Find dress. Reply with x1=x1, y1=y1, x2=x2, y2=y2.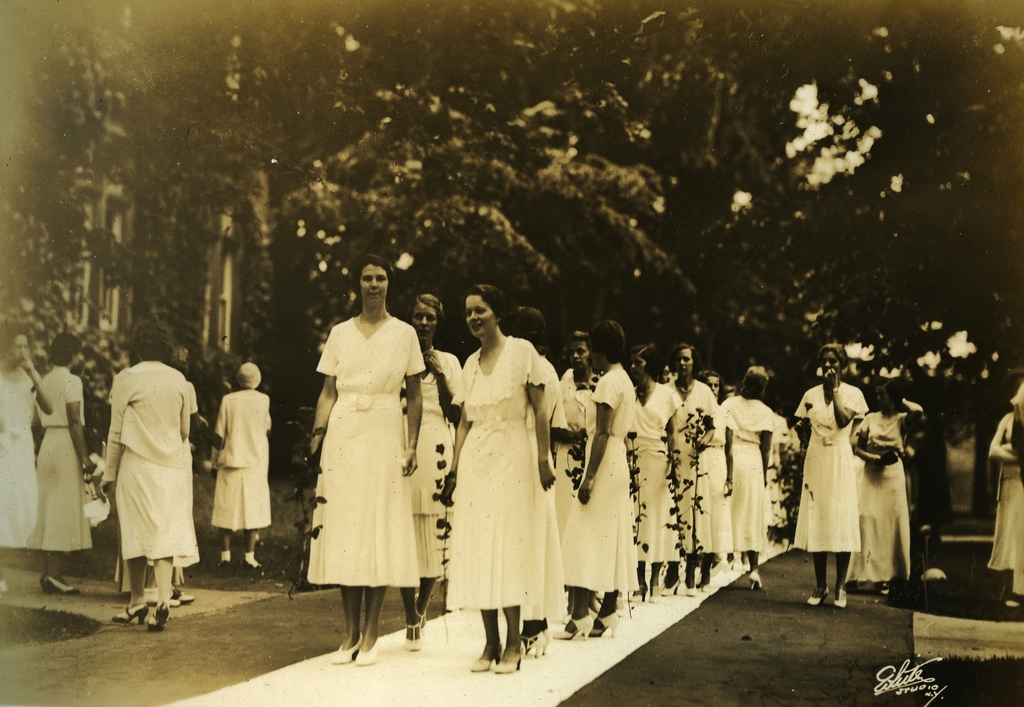
x1=636, y1=378, x2=668, y2=559.
